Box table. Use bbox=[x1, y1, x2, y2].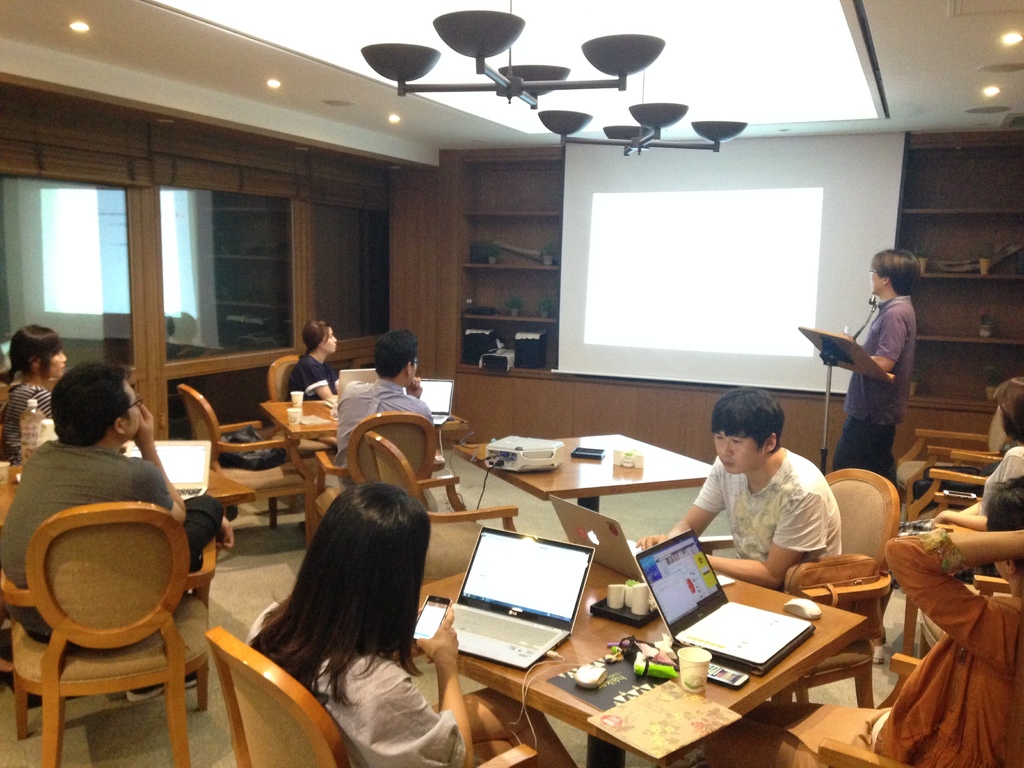
bbox=[517, 547, 902, 763].
